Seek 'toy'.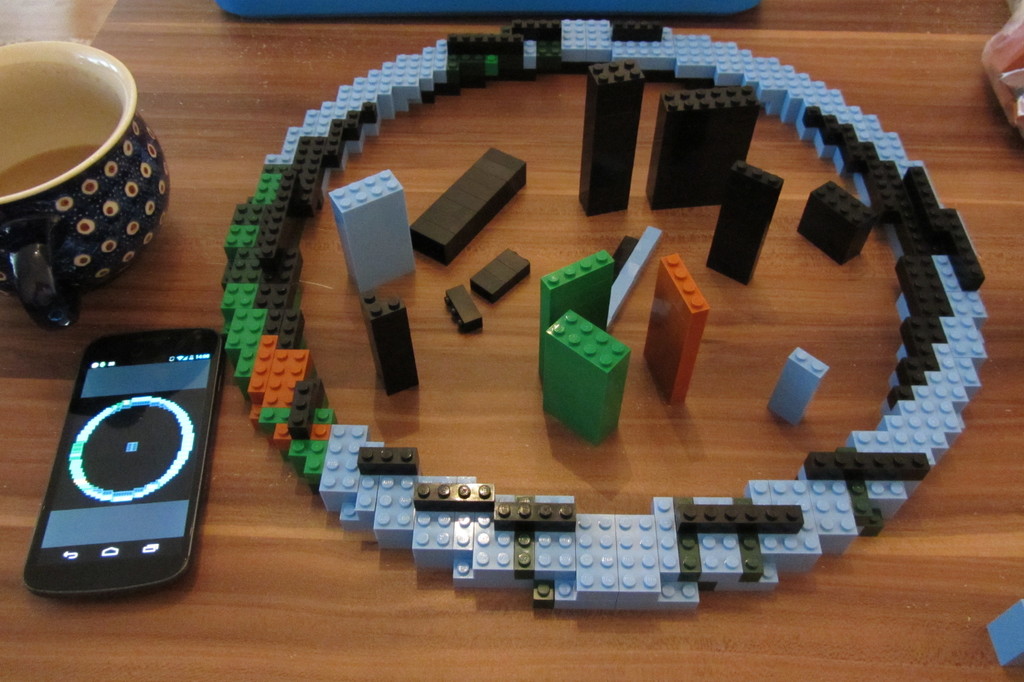
x1=206 y1=12 x2=991 y2=618.
